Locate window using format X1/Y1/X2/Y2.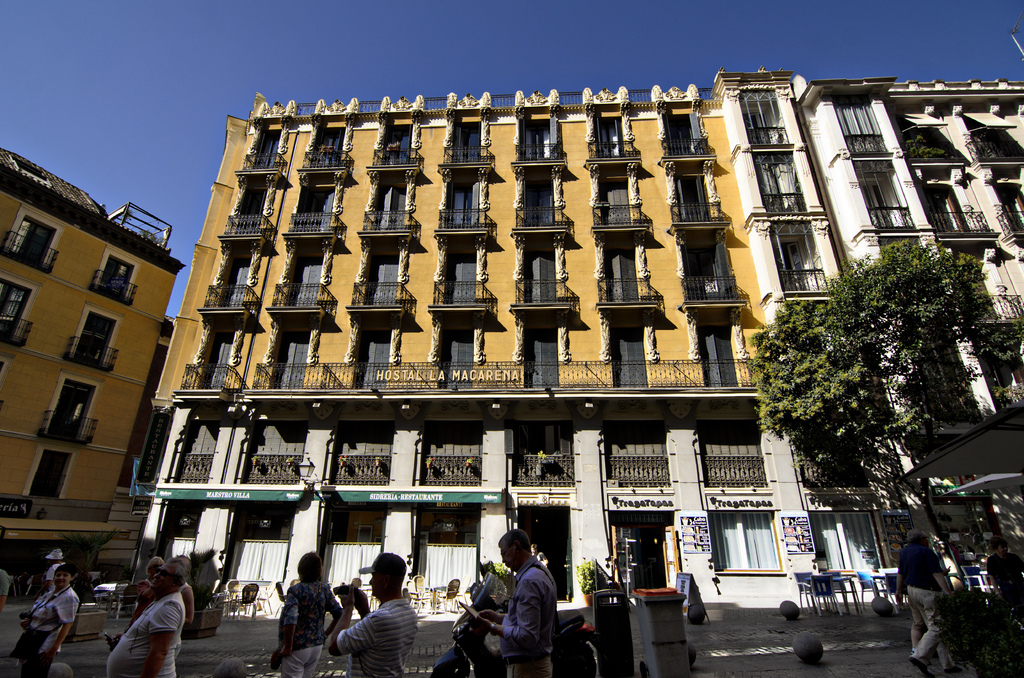
521/238/557/301.
